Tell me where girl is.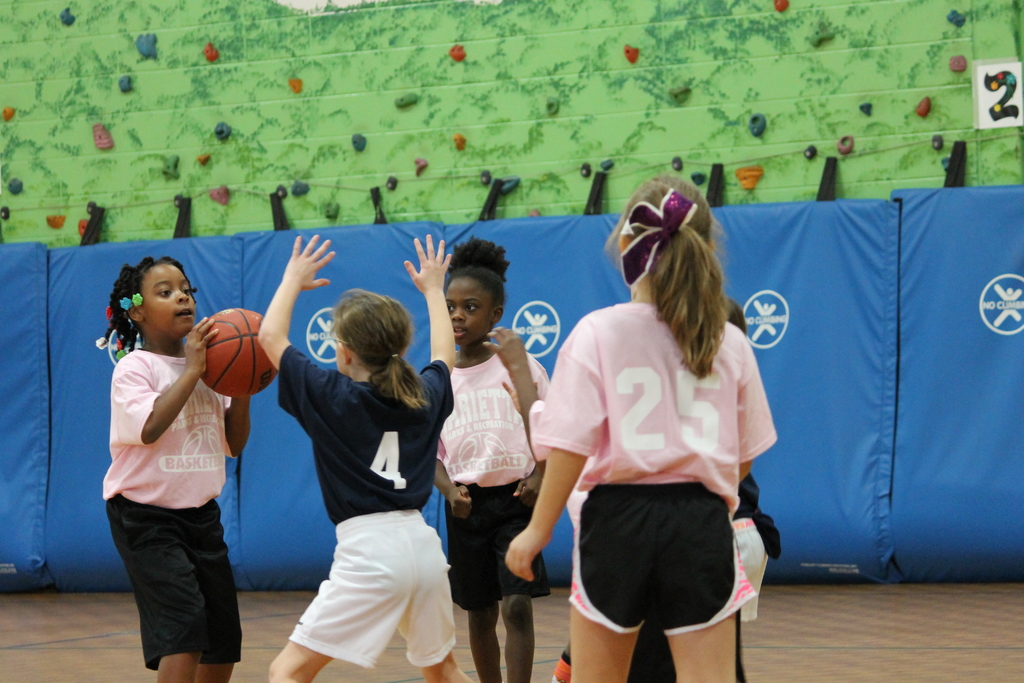
girl is at x1=505 y1=171 x2=777 y2=680.
